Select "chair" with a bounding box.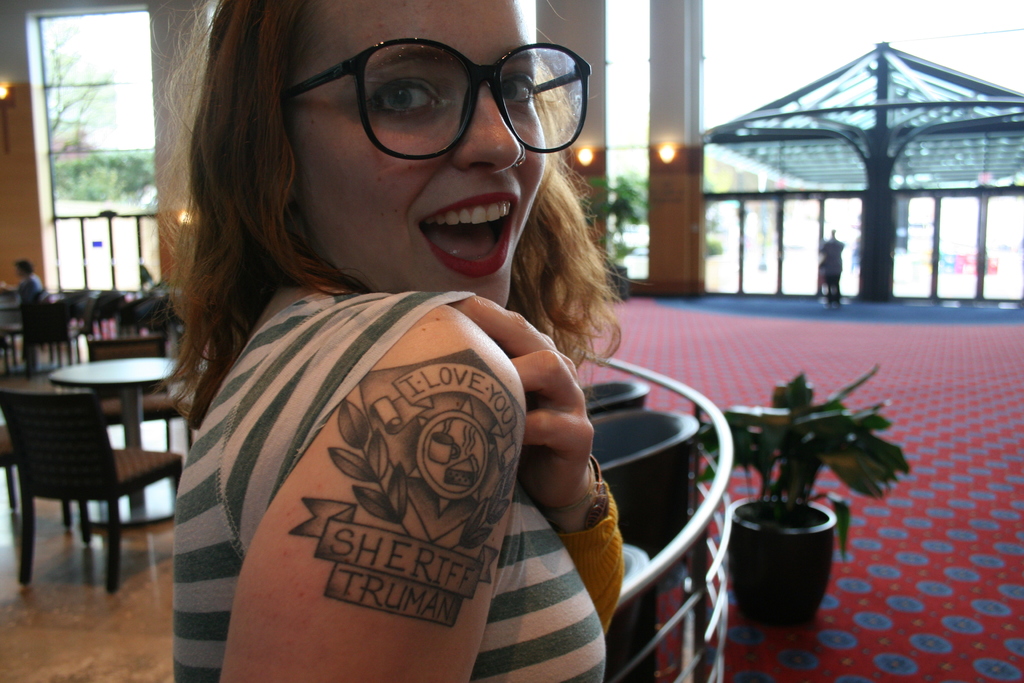
86,336,188,468.
